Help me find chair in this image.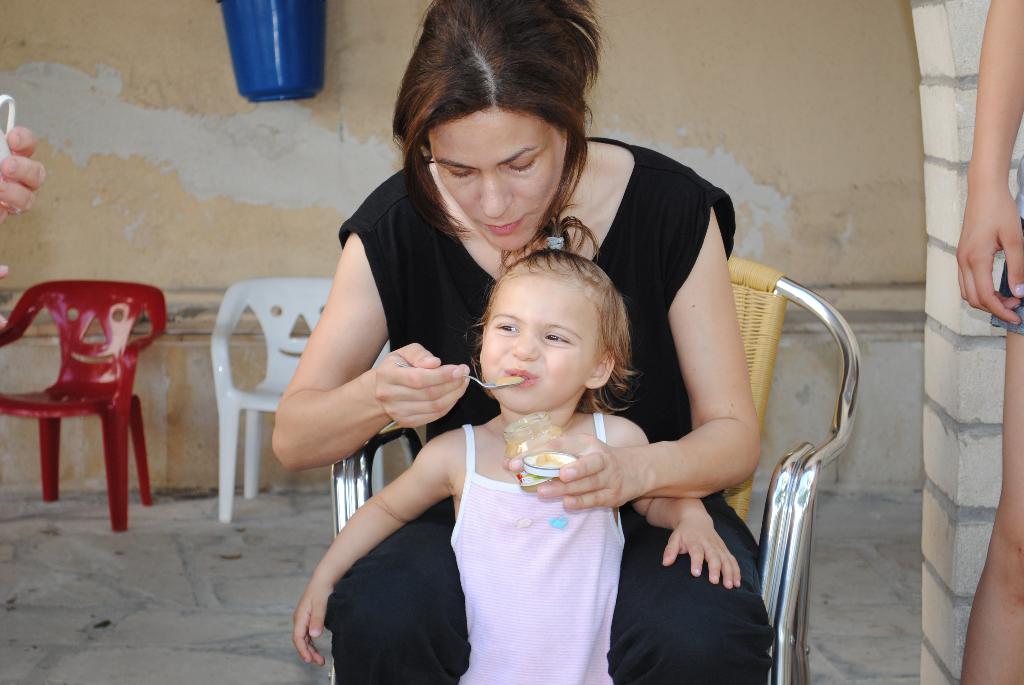
Found it: [x1=211, y1=281, x2=401, y2=518].
